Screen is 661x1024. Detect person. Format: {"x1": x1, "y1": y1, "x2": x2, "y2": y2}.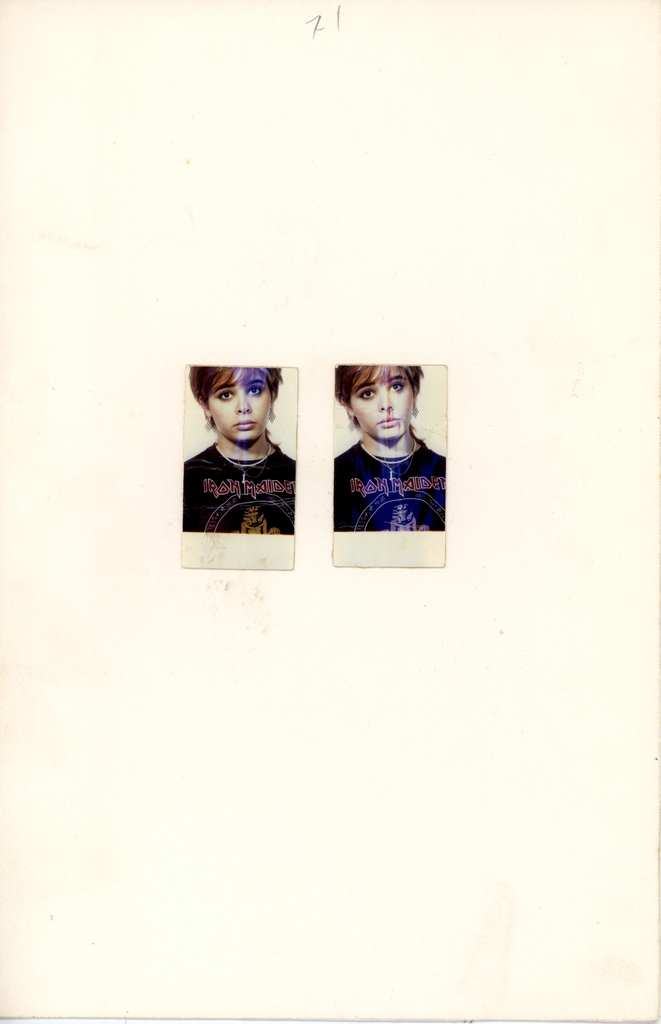
{"x1": 333, "y1": 365, "x2": 445, "y2": 535}.
